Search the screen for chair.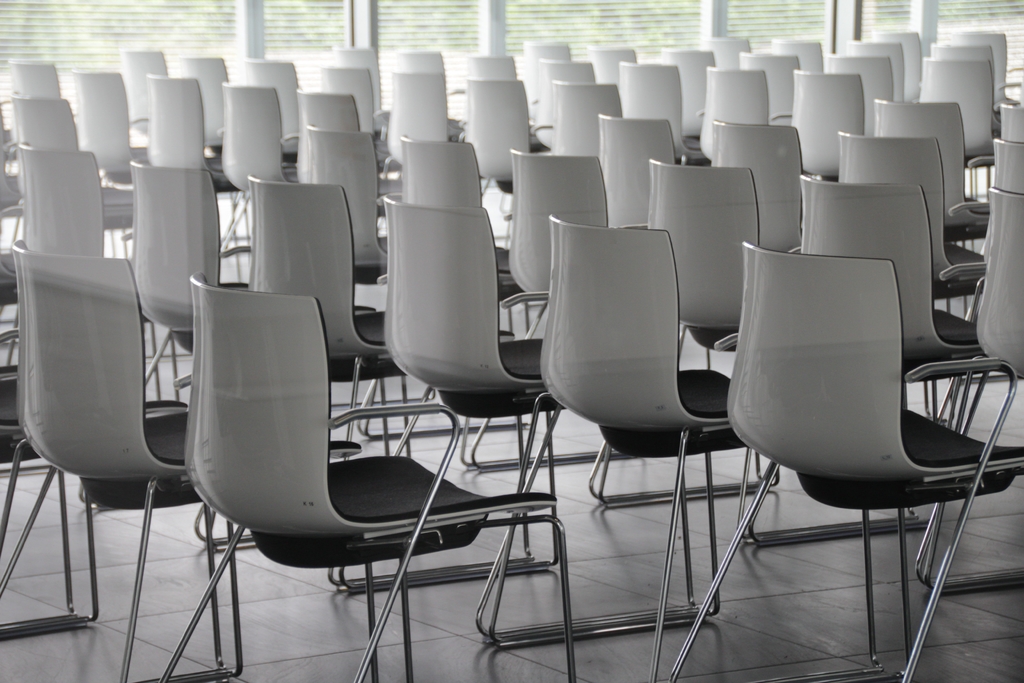
Found at {"left": 769, "top": 26, "right": 831, "bottom": 83}.
